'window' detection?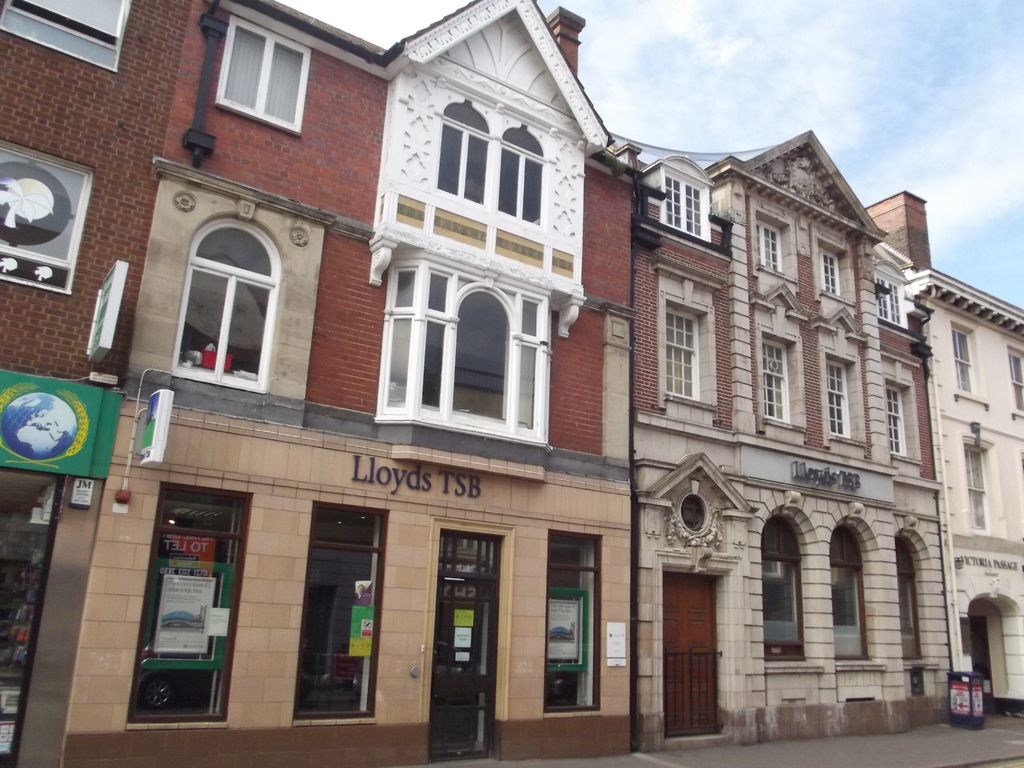
892:533:932:673
